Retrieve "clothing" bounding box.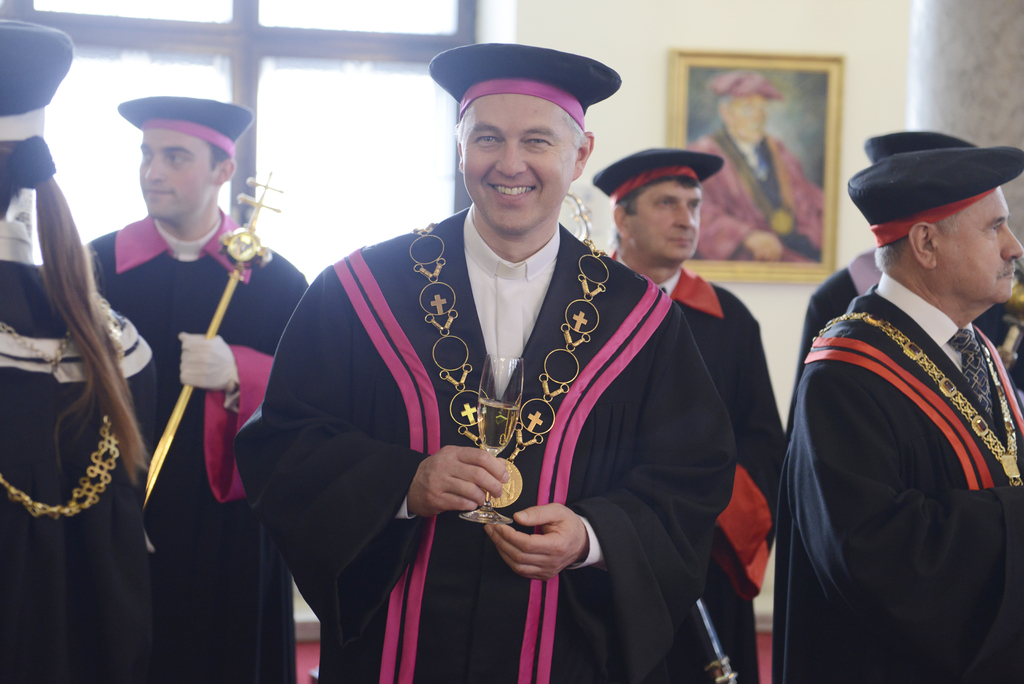
Bounding box: (x1=793, y1=222, x2=1022, y2=683).
